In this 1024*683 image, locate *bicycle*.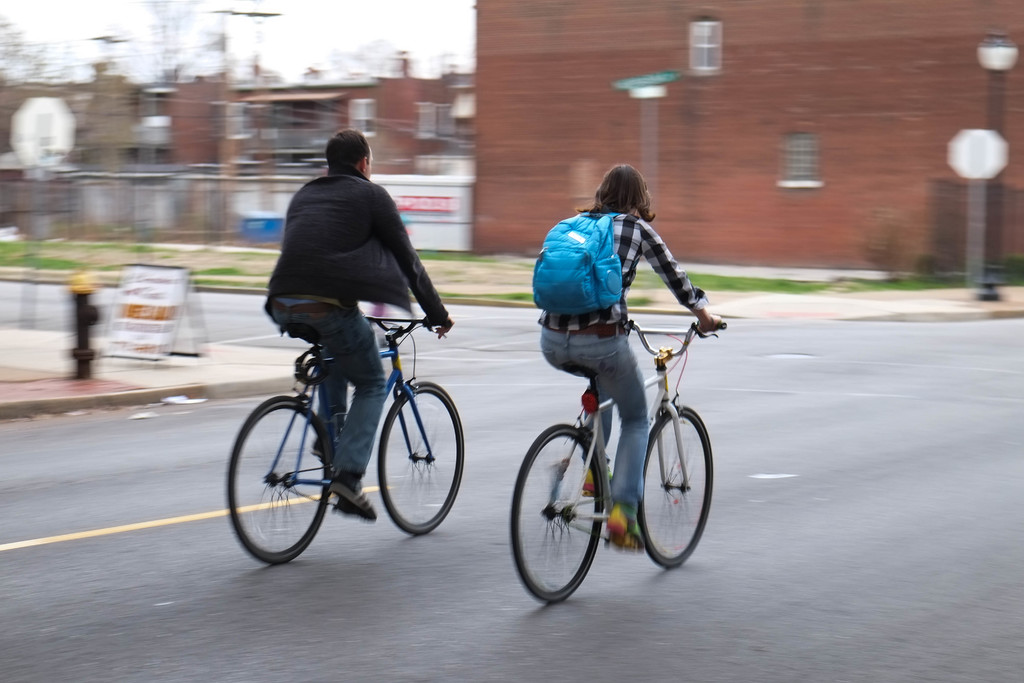
Bounding box: select_region(223, 310, 465, 568).
